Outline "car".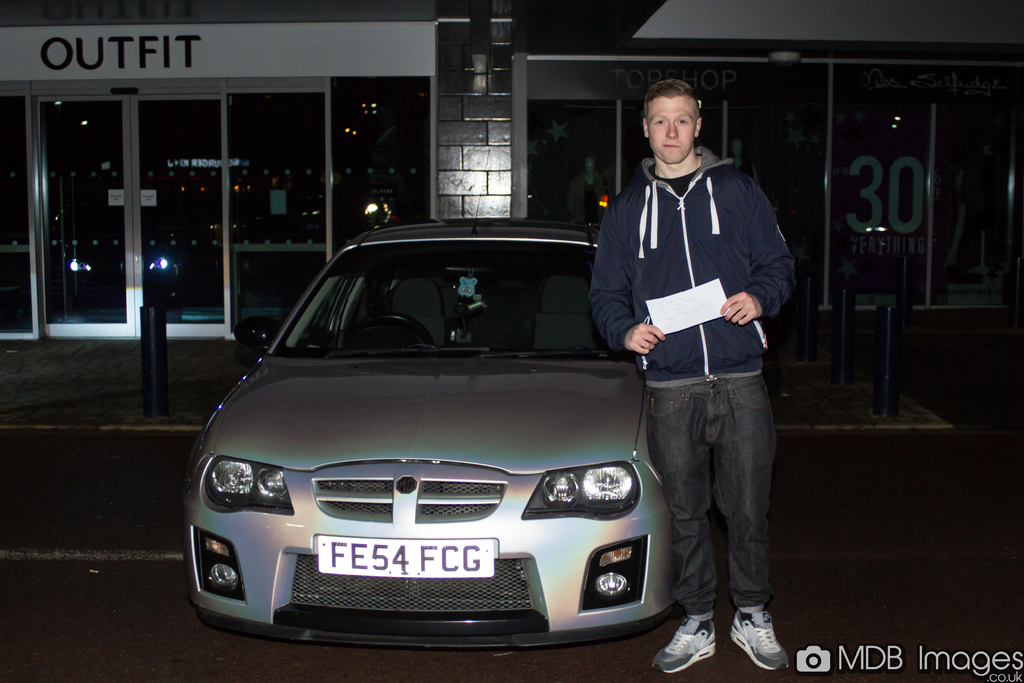
Outline: {"left": 182, "top": 209, "right": 676, "bottom": 646}.
